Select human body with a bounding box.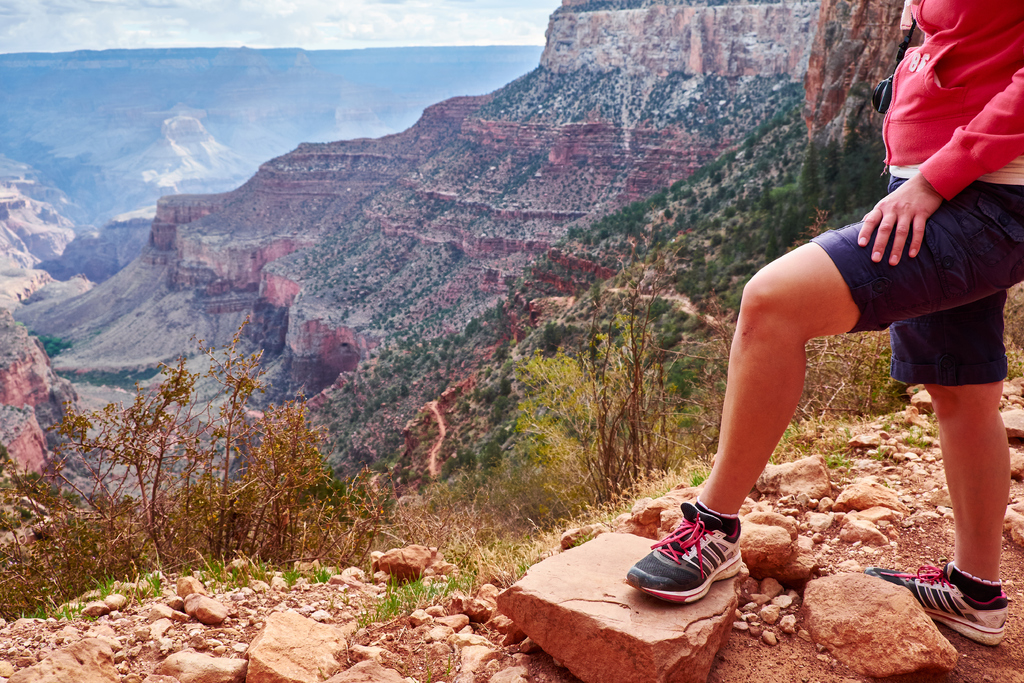
628,0,1023,650.
